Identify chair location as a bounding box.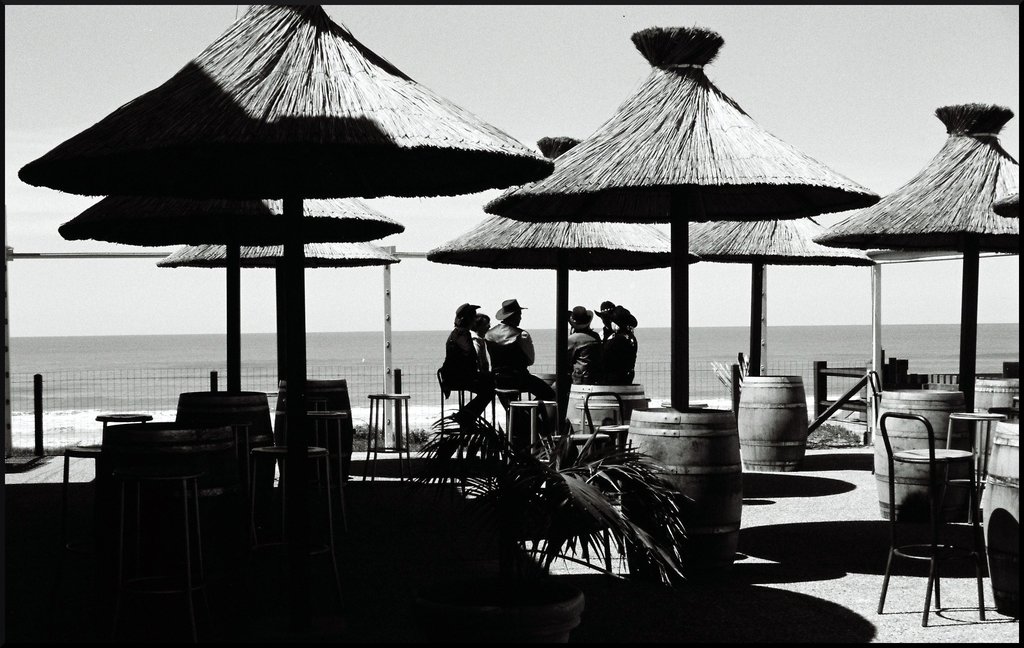
(x1=493, y1=368, x2=535, y2=453).
